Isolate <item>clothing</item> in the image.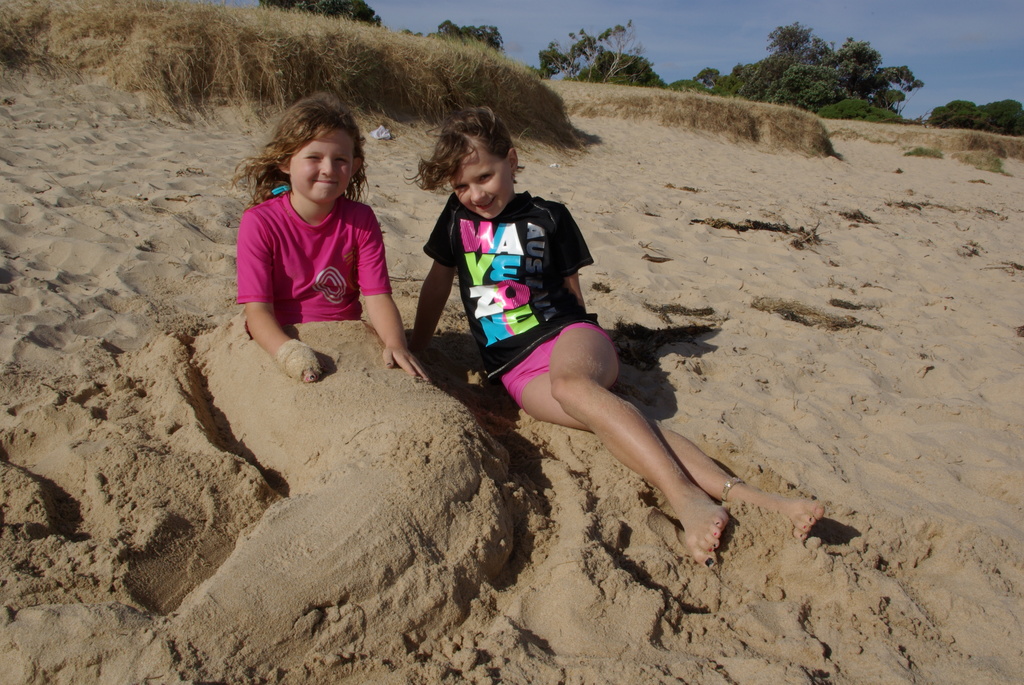
Isolated region: rect(423, 193, 620, 411).
